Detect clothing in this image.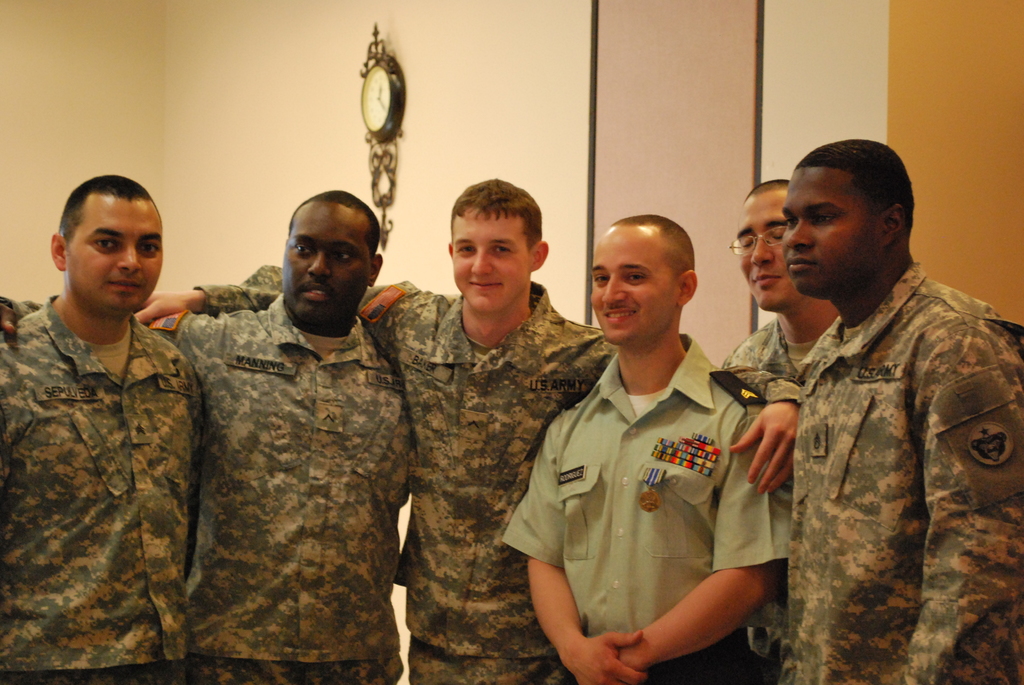
Detection: <region>0, 295, 207, 684</region>.
